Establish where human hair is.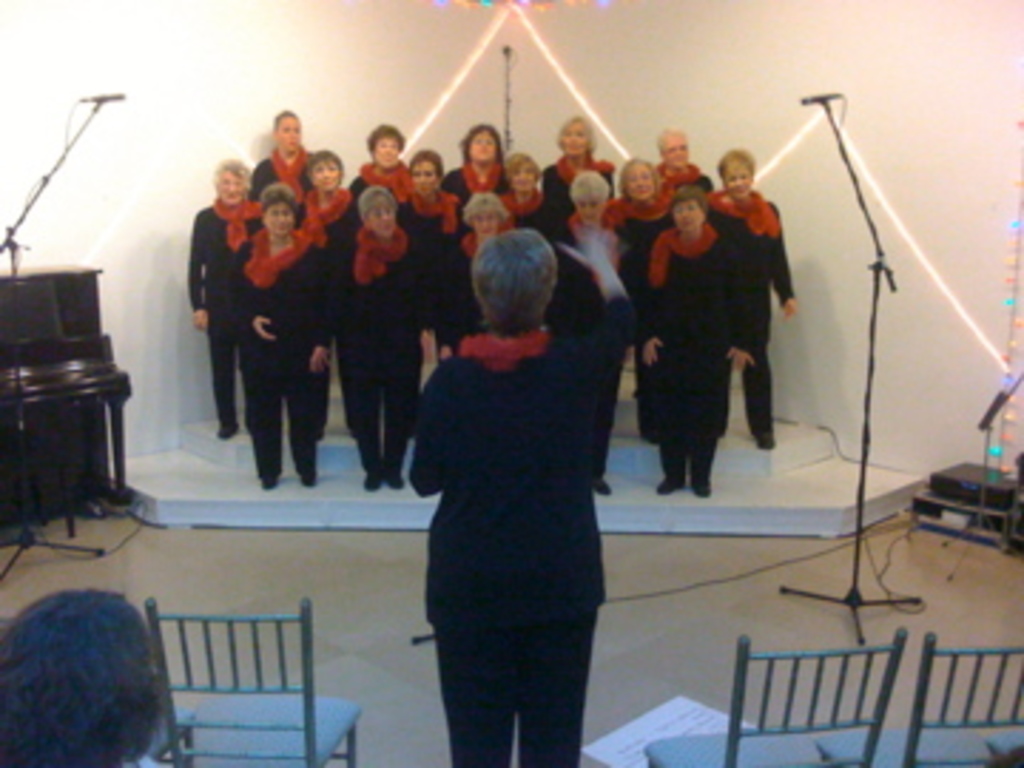
Established at crop(0, 589, 162, 765).
